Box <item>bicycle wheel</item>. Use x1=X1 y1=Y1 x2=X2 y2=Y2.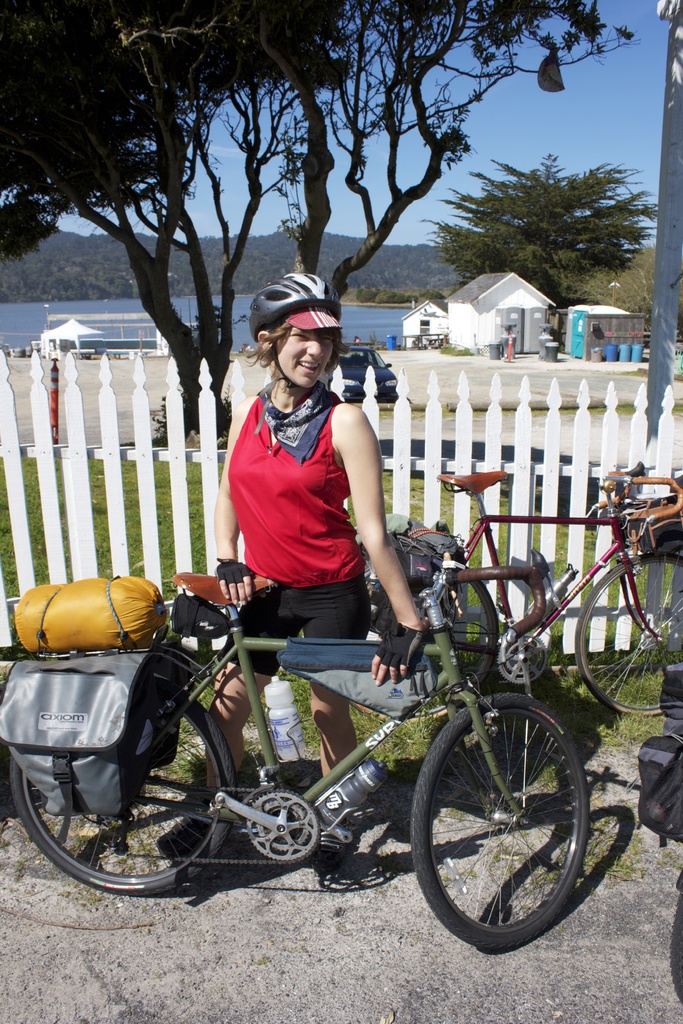
x1=407 y1=560 x2=498 y2=717.
